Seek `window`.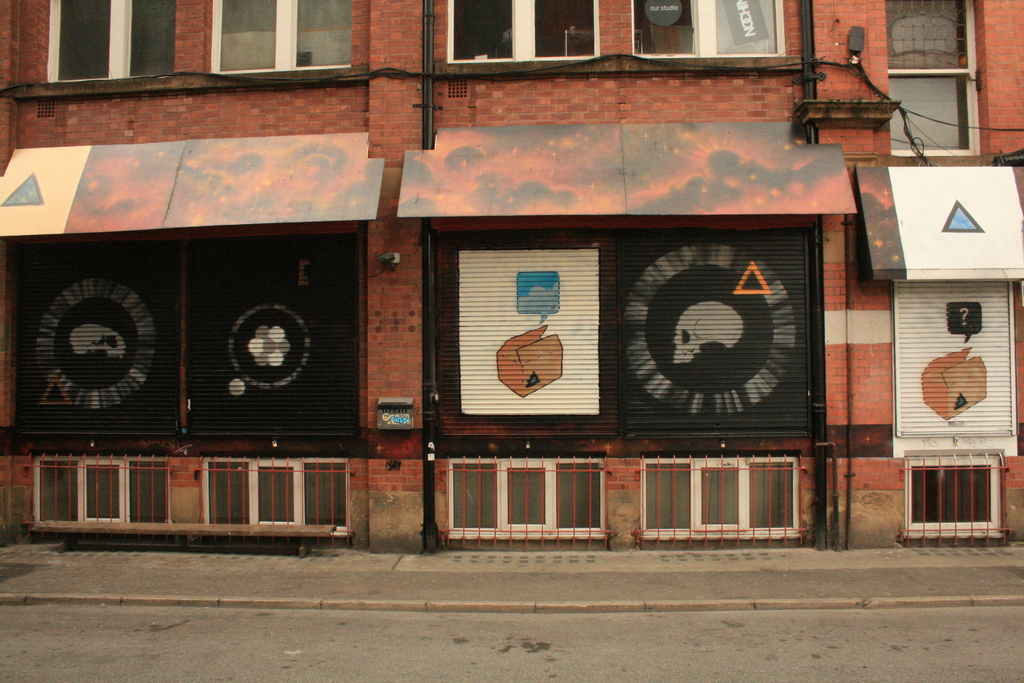
bbox(209, 0, 351, 69).
